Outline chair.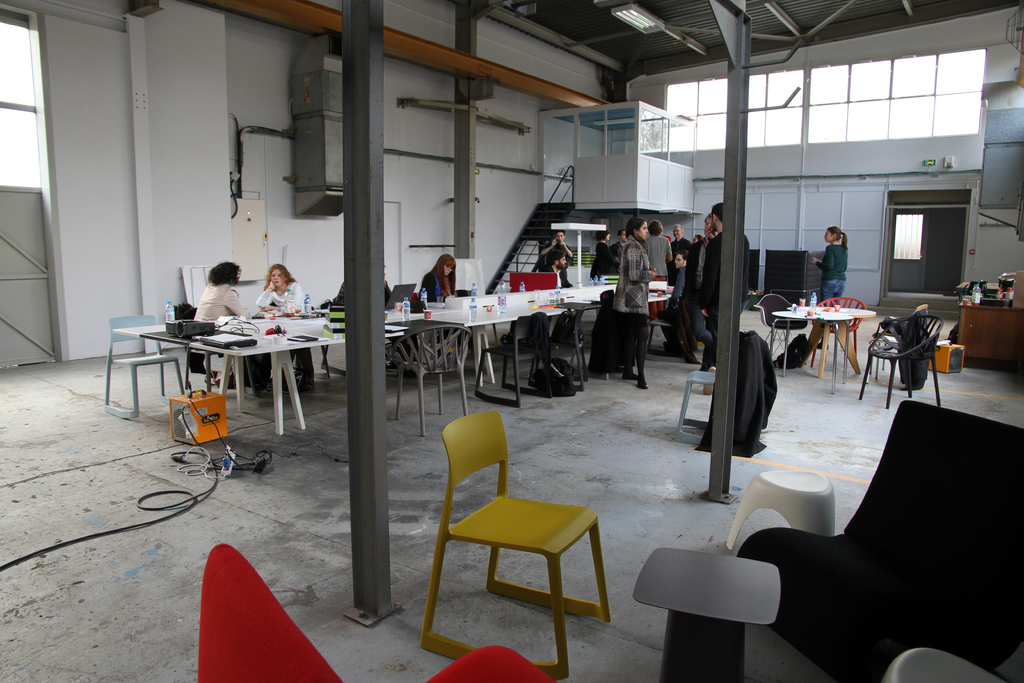
Outline: {"left": 755, "top": 293, "right": 810, "bottom": 363}.
